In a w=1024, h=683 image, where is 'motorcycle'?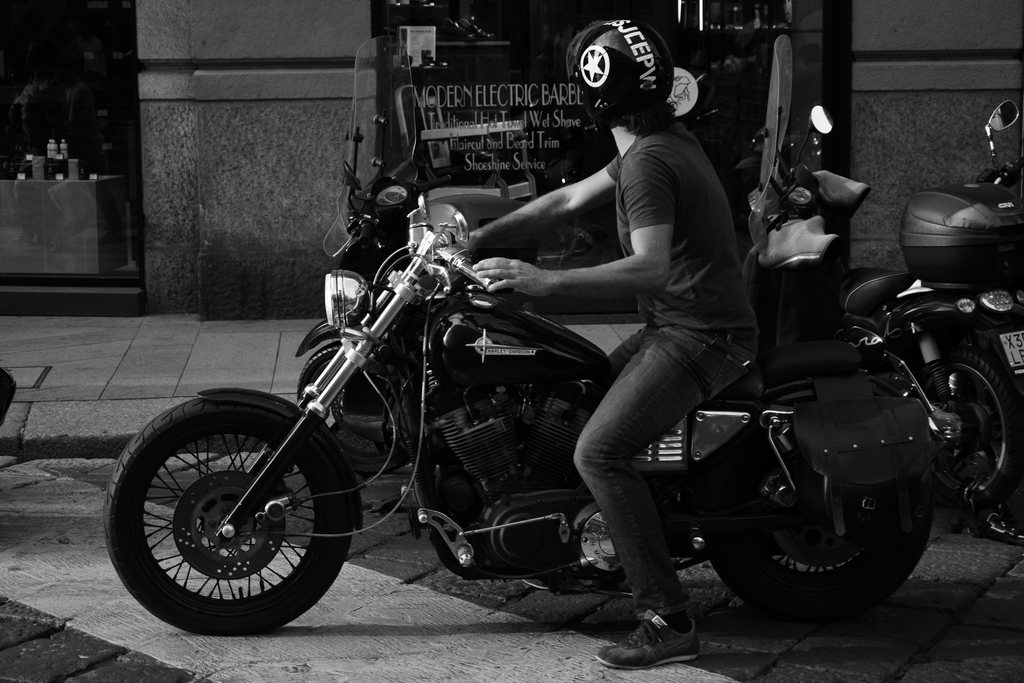
BBox(101, 192, 944, 632).
